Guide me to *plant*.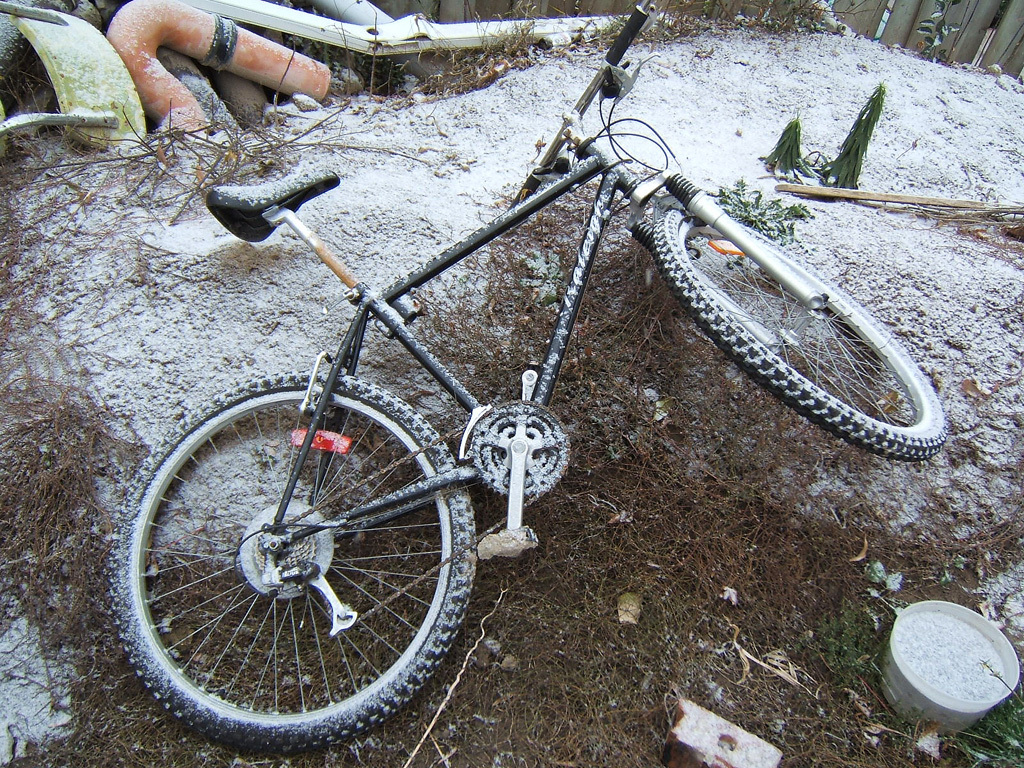
Guidance: bbox(962, 692, 1023, 764).
